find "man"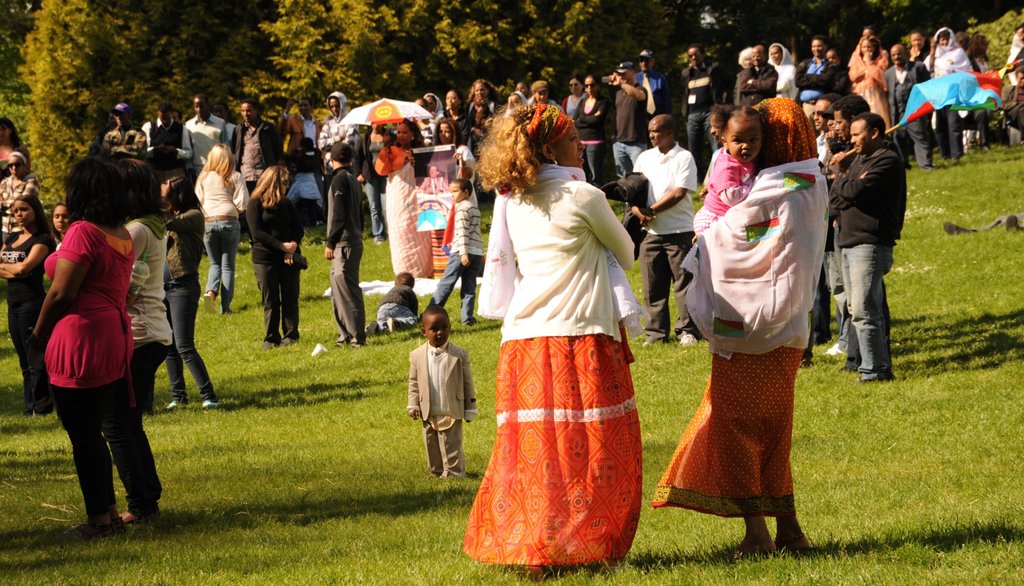
bbox(611, 62, 650, 176)
